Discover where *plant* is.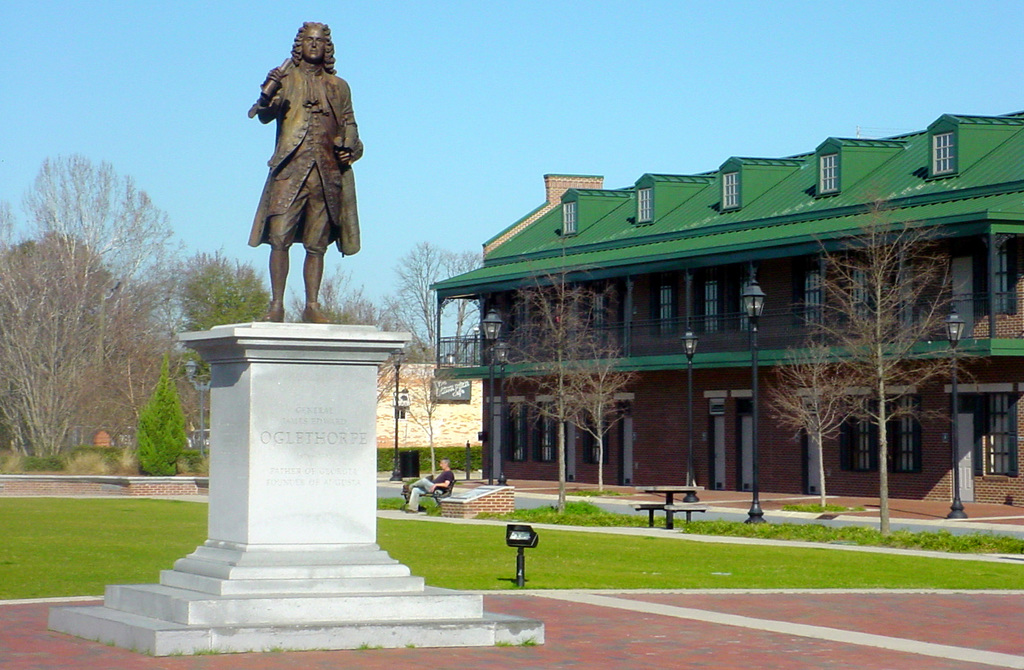
Discovered at {"left": 560, "top": 481, "right": 636, "bottom": 499}.
